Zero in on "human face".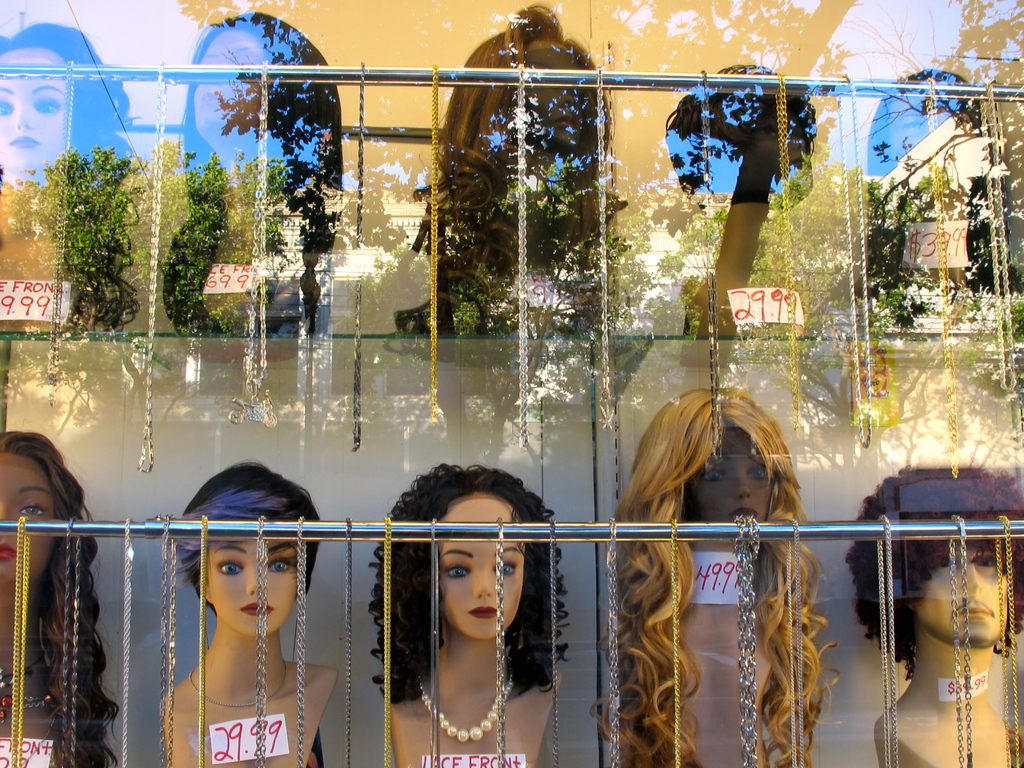
Zeroed in: crop(916, 544, 1009, 648).
